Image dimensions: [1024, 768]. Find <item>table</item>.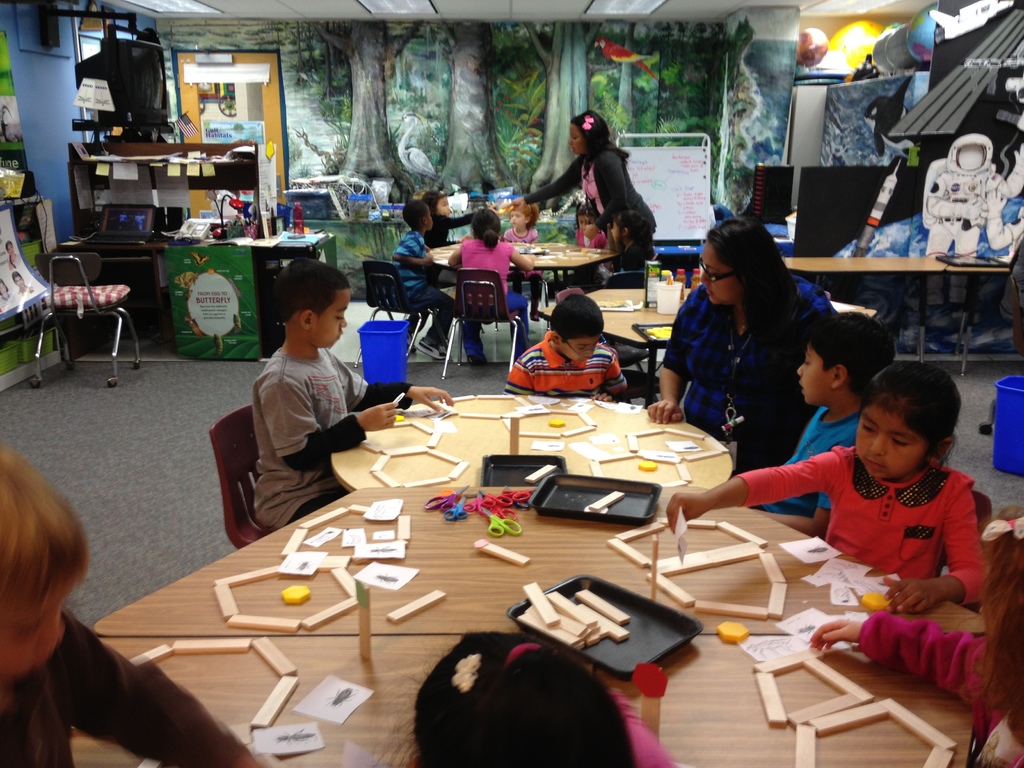
locate(286, 206, 585, 309).
